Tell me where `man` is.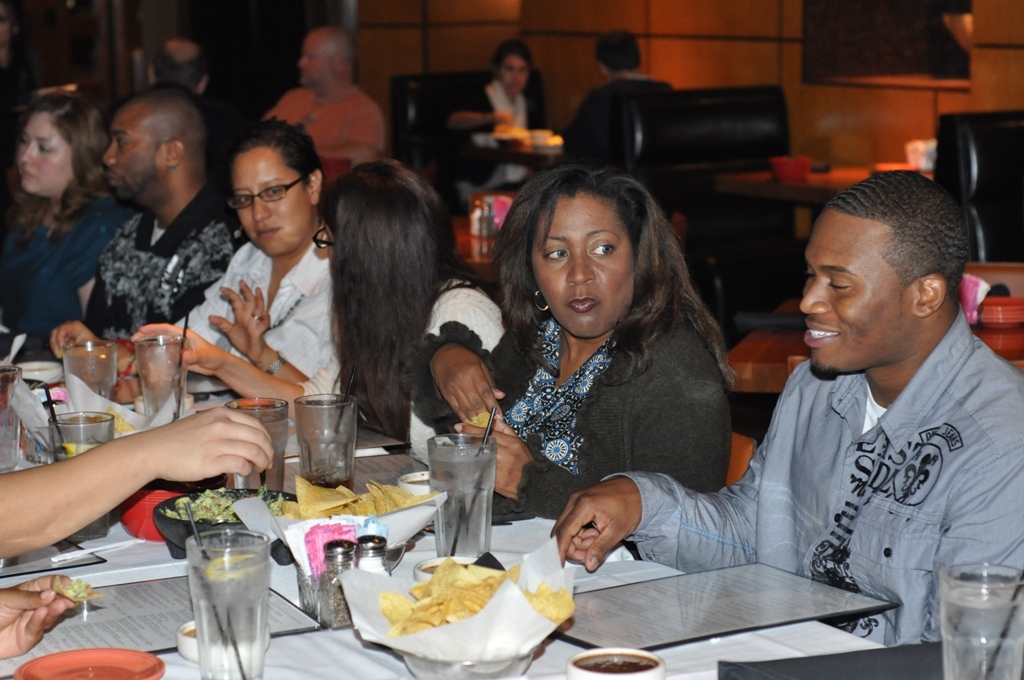
`man` is at <region>569, 154, 998, 660</region>.
